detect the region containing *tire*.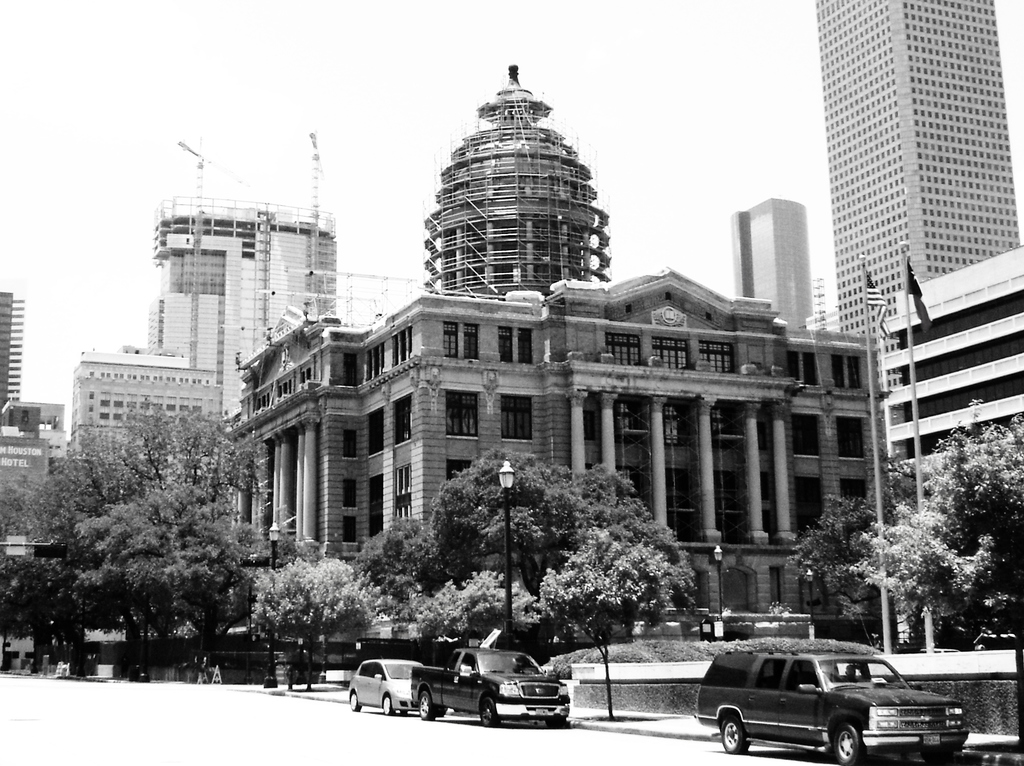
718,715,753,753.
